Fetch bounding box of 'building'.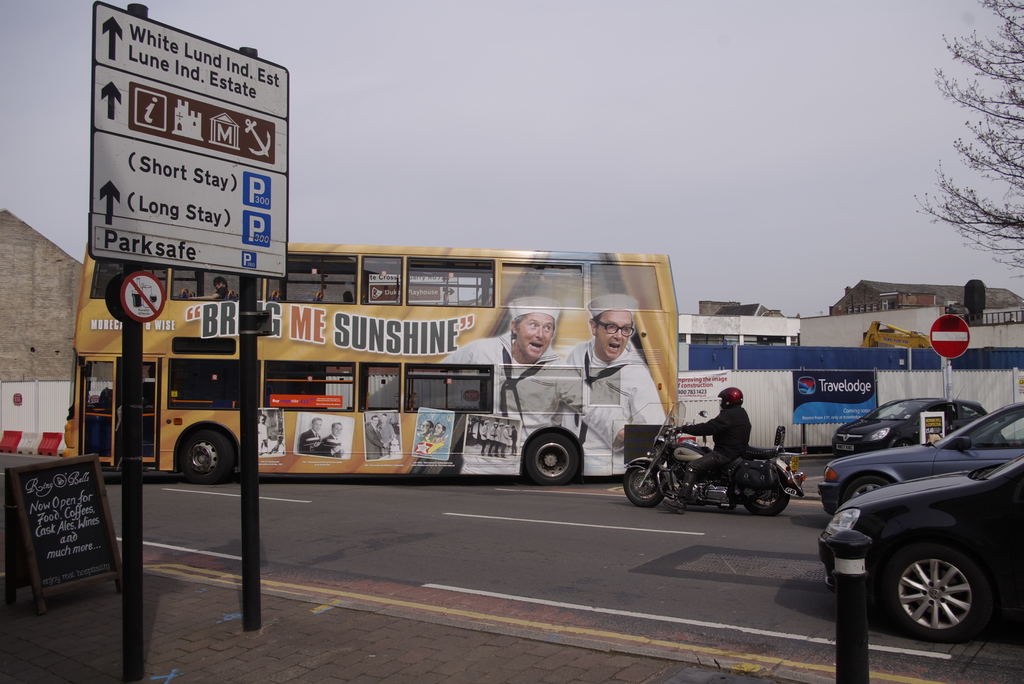
Bbox: [left=829, top=281, right=1023, bottom=315].
